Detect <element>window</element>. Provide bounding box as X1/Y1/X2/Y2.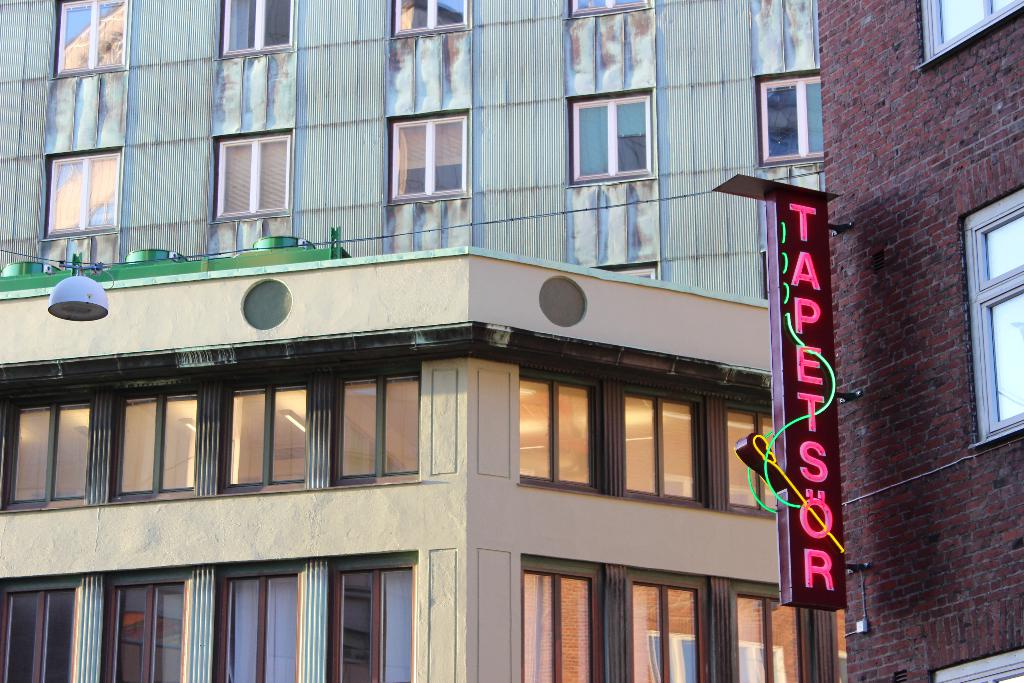
47/148/121/235.
